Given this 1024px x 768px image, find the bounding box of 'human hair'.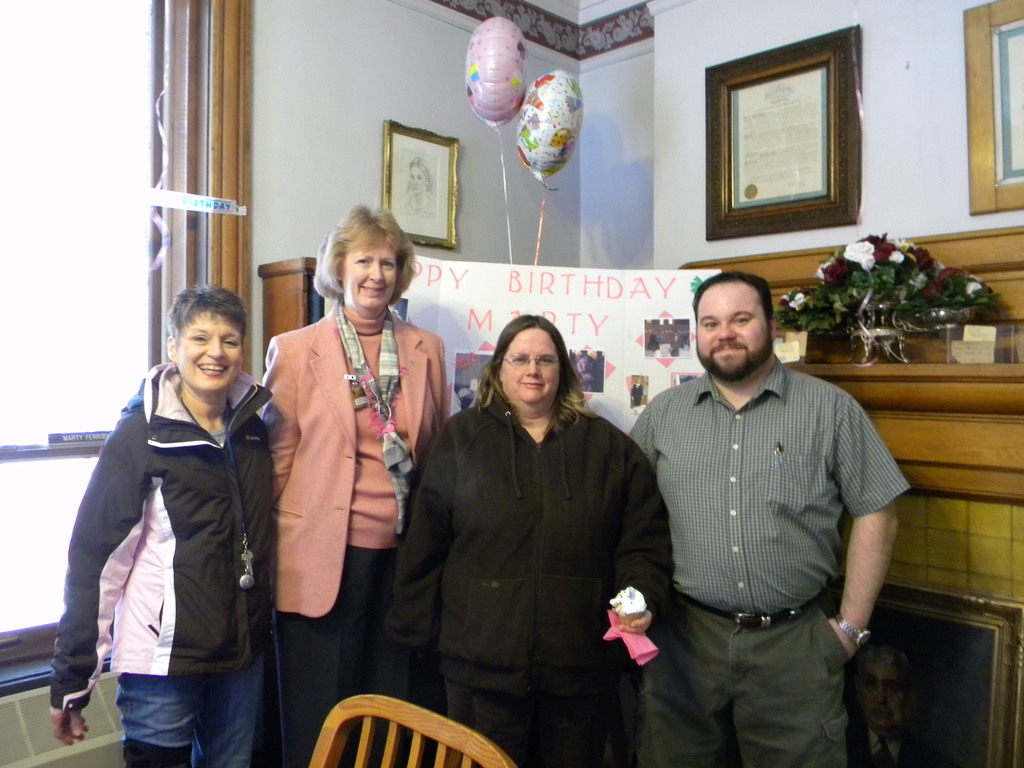
472 312 600 436.
